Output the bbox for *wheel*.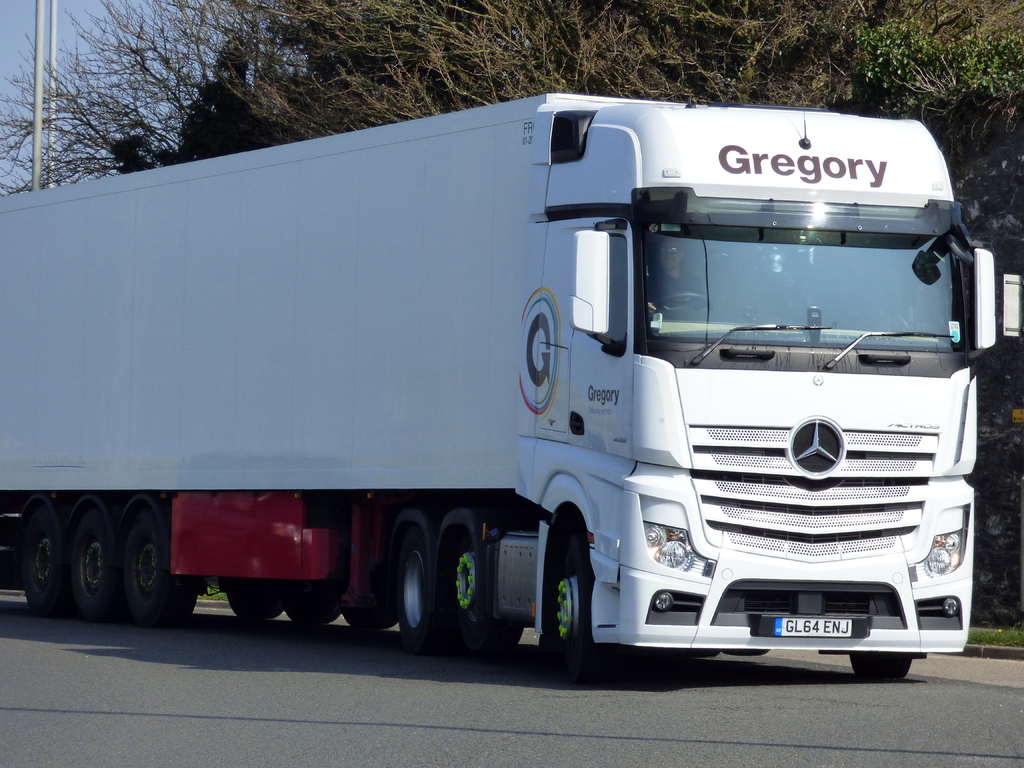
(387, 505, 439, 651).
